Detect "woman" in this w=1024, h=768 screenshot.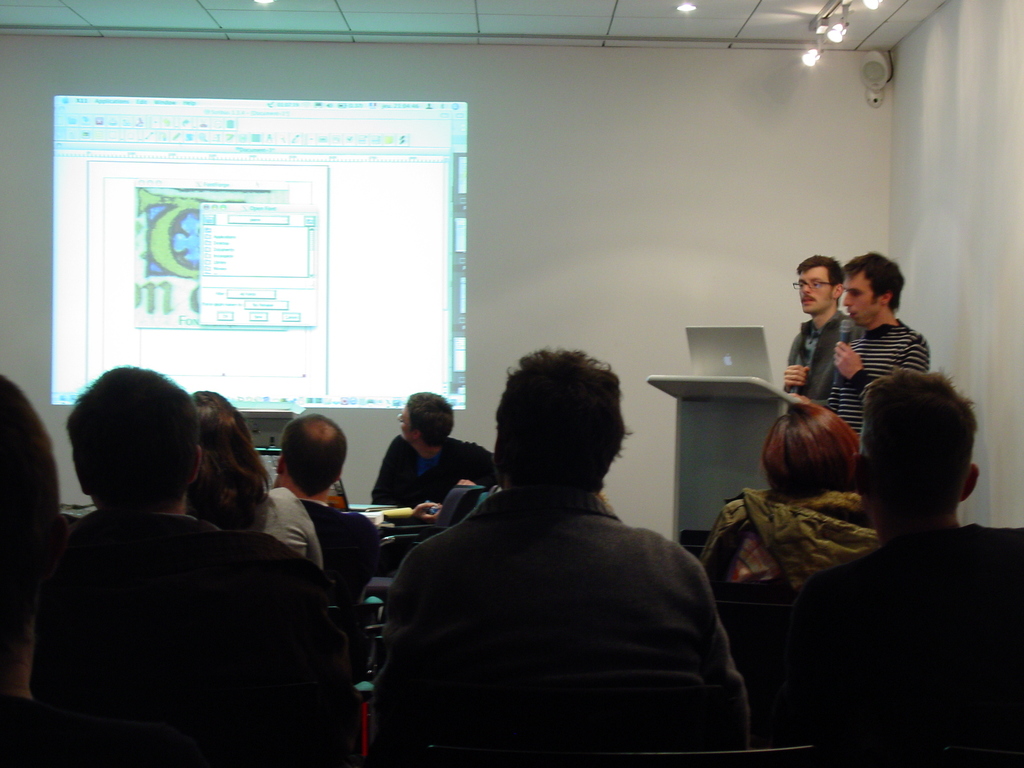
Detection: (698,405,885,596).
